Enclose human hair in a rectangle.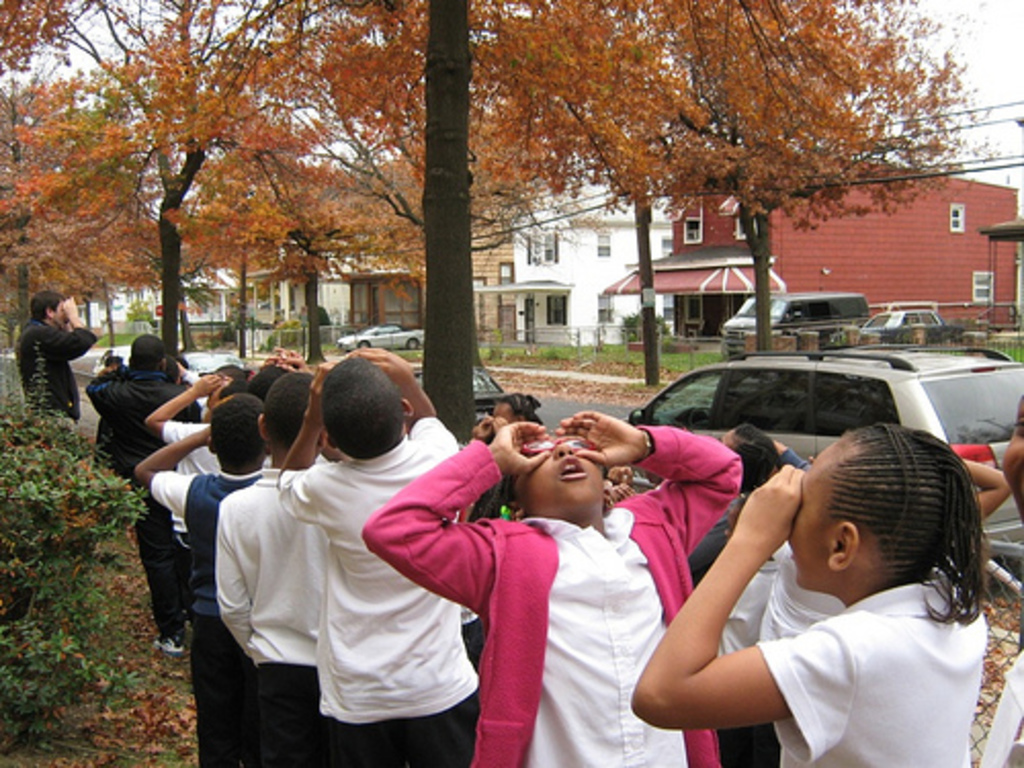
BBox(129, 340, 164, 375).
